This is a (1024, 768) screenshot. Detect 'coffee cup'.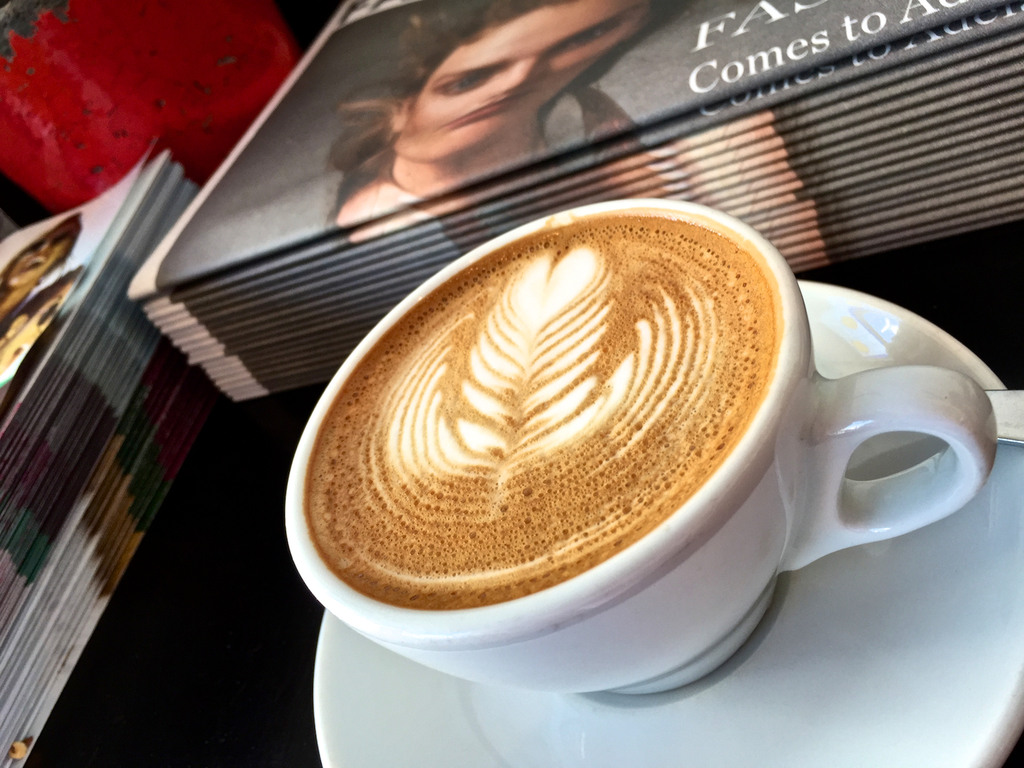
detection(280, 196, 1002, 700).
